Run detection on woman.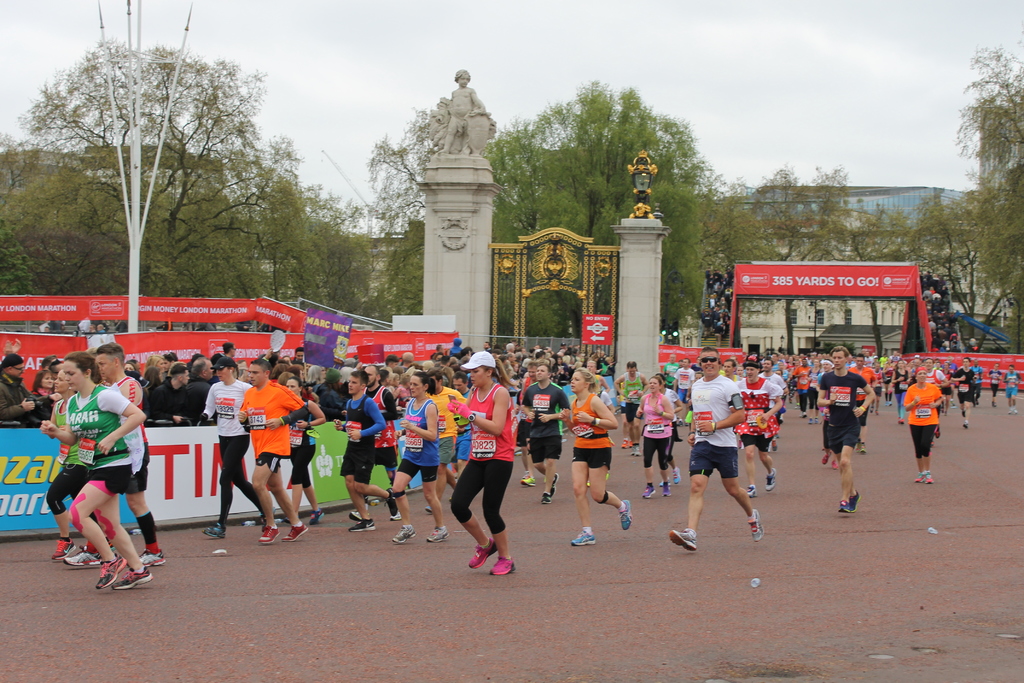
Result: select_region(33, 368, 56, 419).
